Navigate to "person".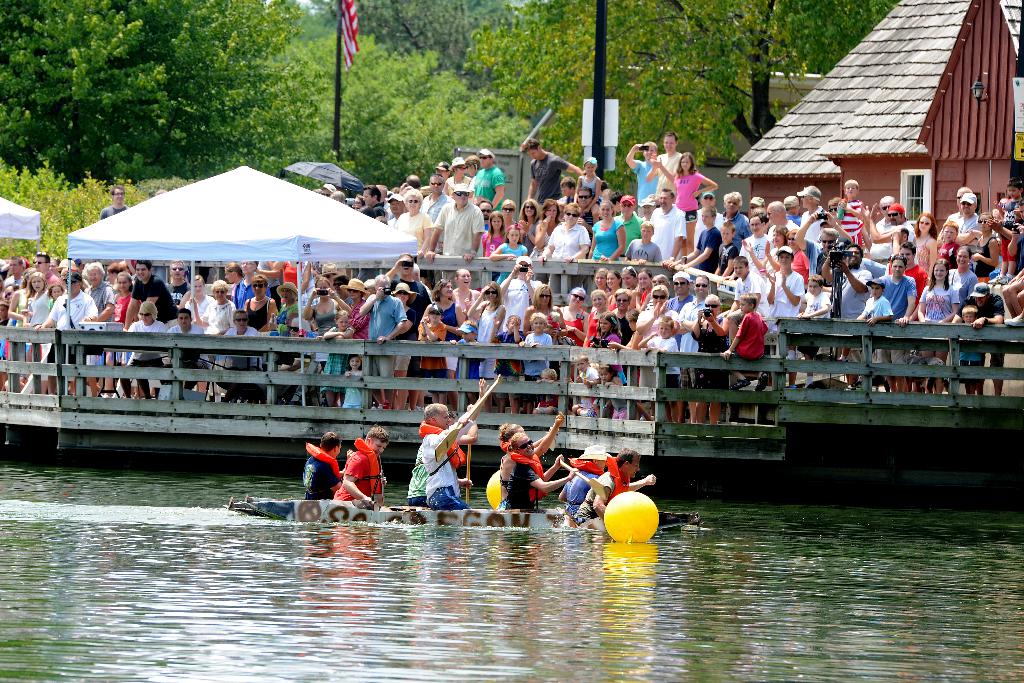
Navigation target: [x1=822, y1=237, x2=871, y2=323].
